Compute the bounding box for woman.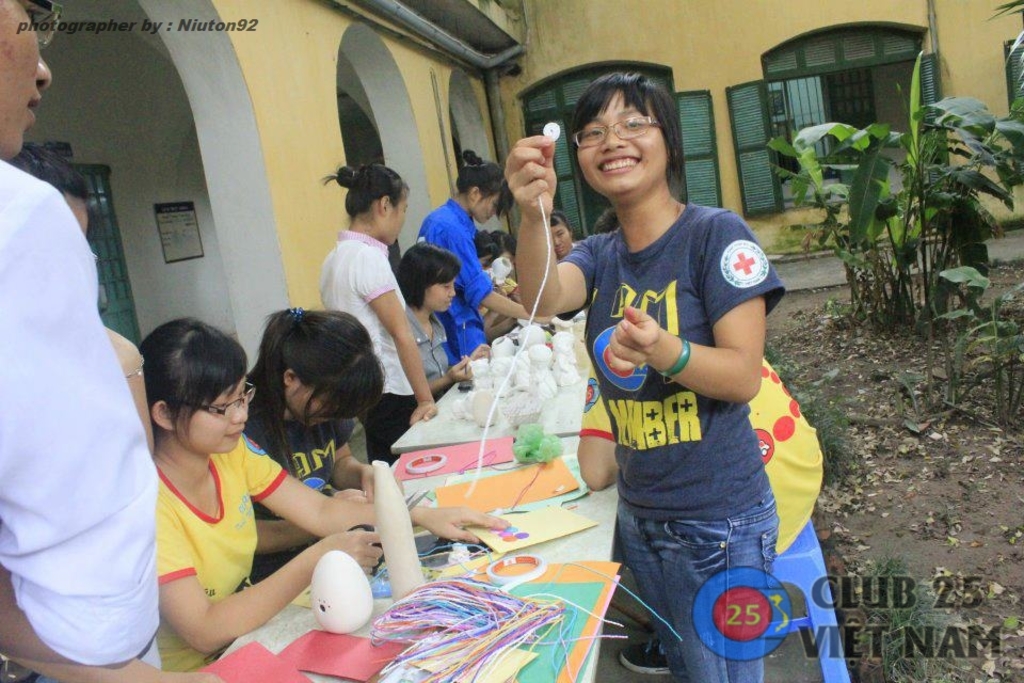
409, 142, 534, 356.
